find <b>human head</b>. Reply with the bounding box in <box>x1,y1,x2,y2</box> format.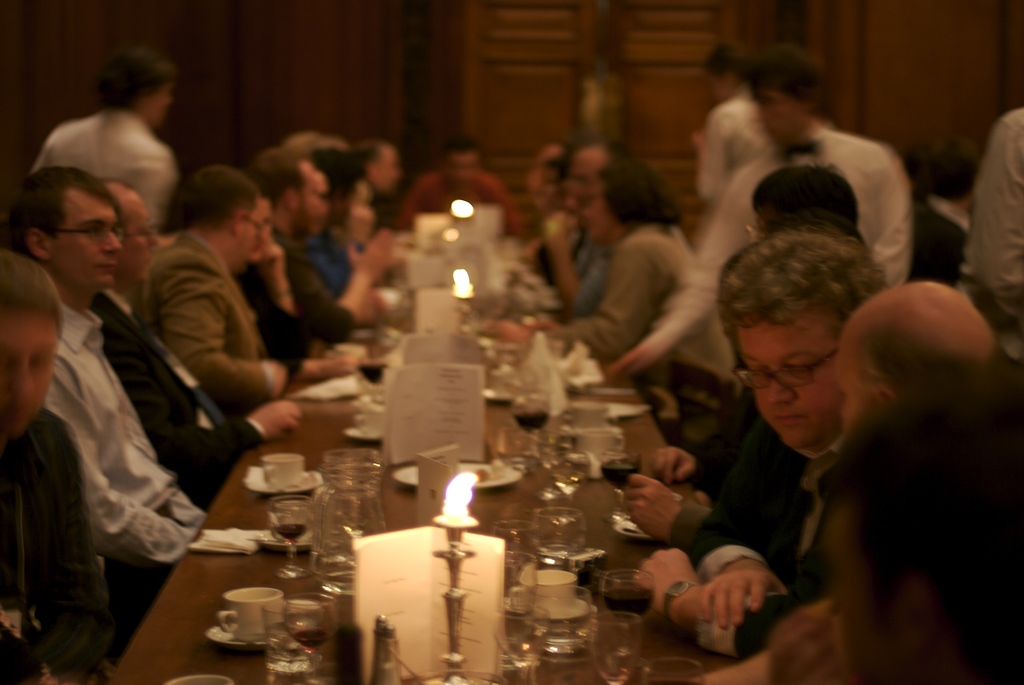
<box>351,139,404,188</box>.
